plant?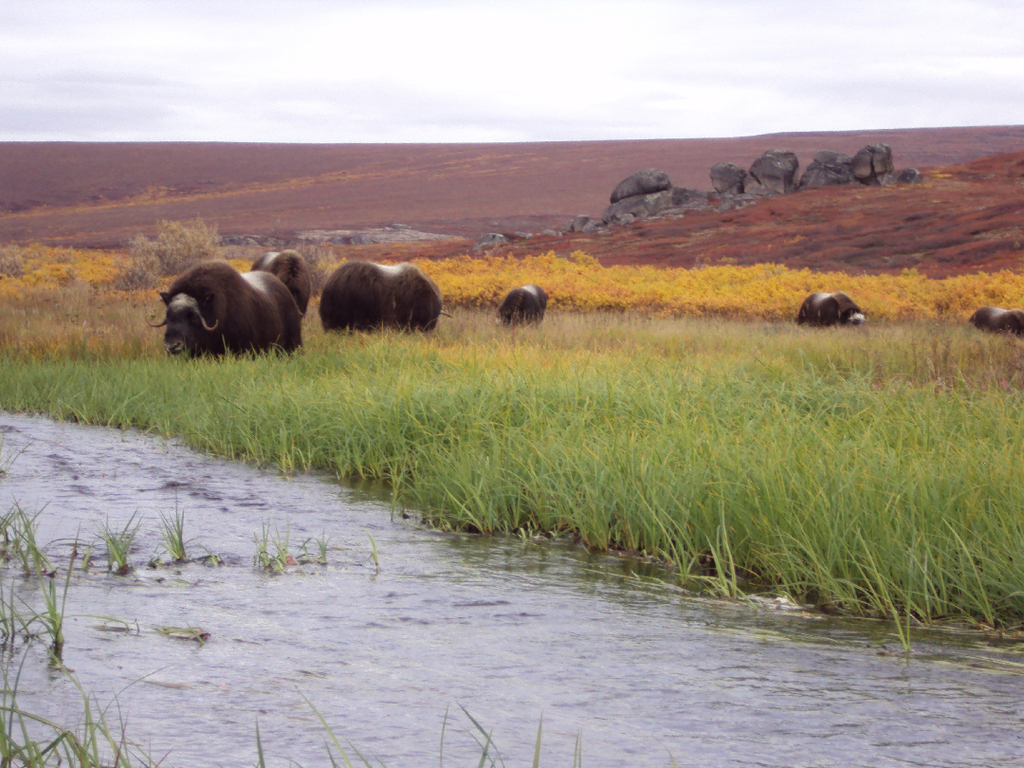
153:210:226:269
